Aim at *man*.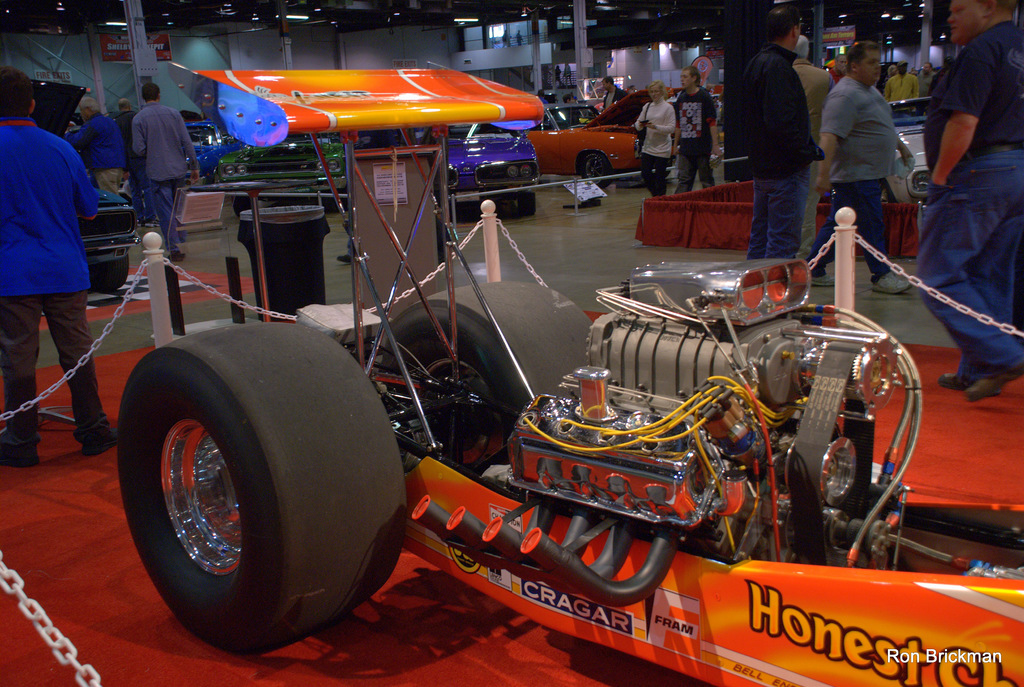
Aimed at x1=124 y1=83 x2=204 y2=260.
